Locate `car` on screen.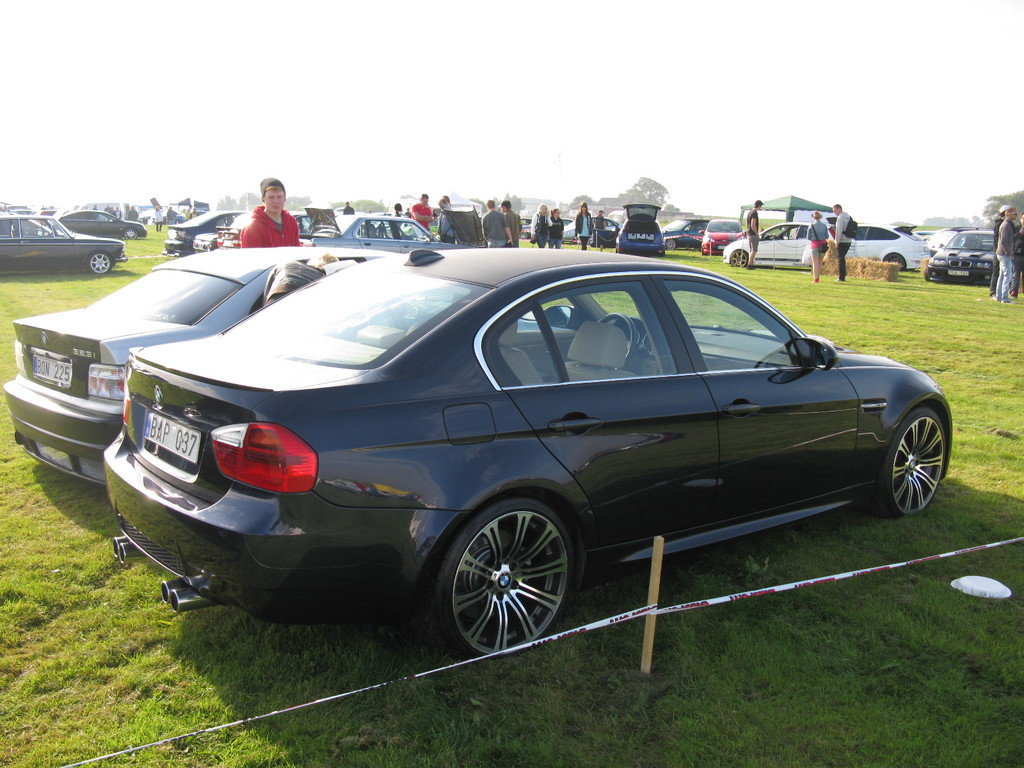
On screen at {"left": 663, "top": 212, "right": 712, "bottom": 240}.
